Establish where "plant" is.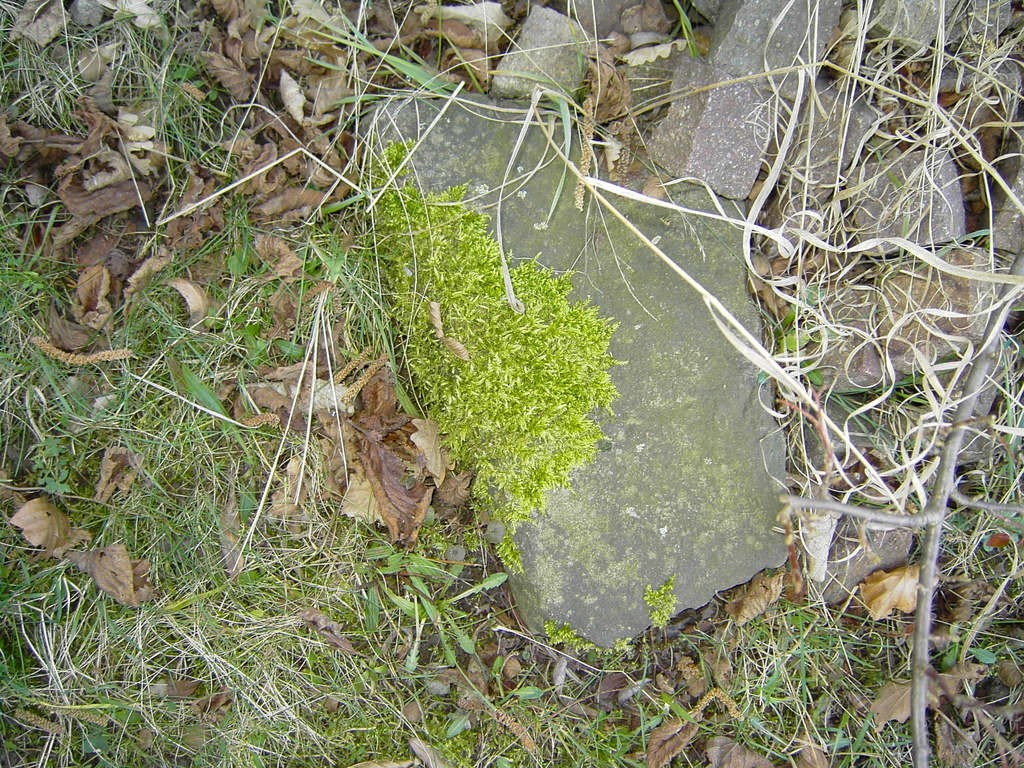
Established at bbox(365, 132, 622, 540).
